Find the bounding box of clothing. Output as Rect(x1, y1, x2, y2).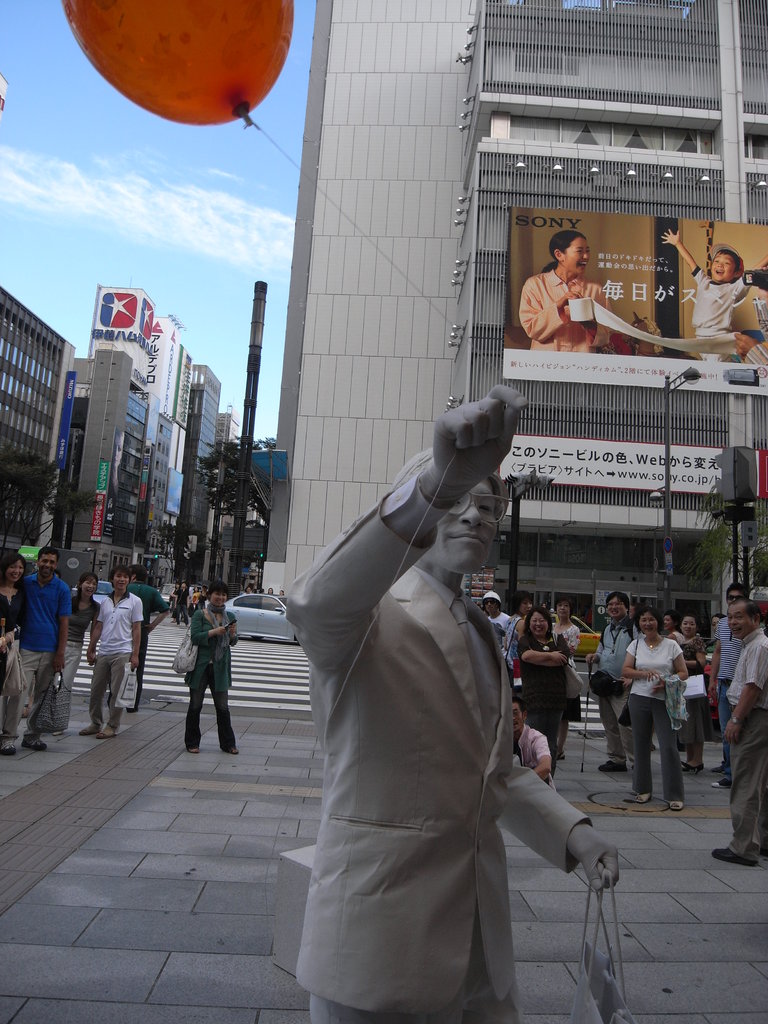
Rect(569, 631, 581, 700).
